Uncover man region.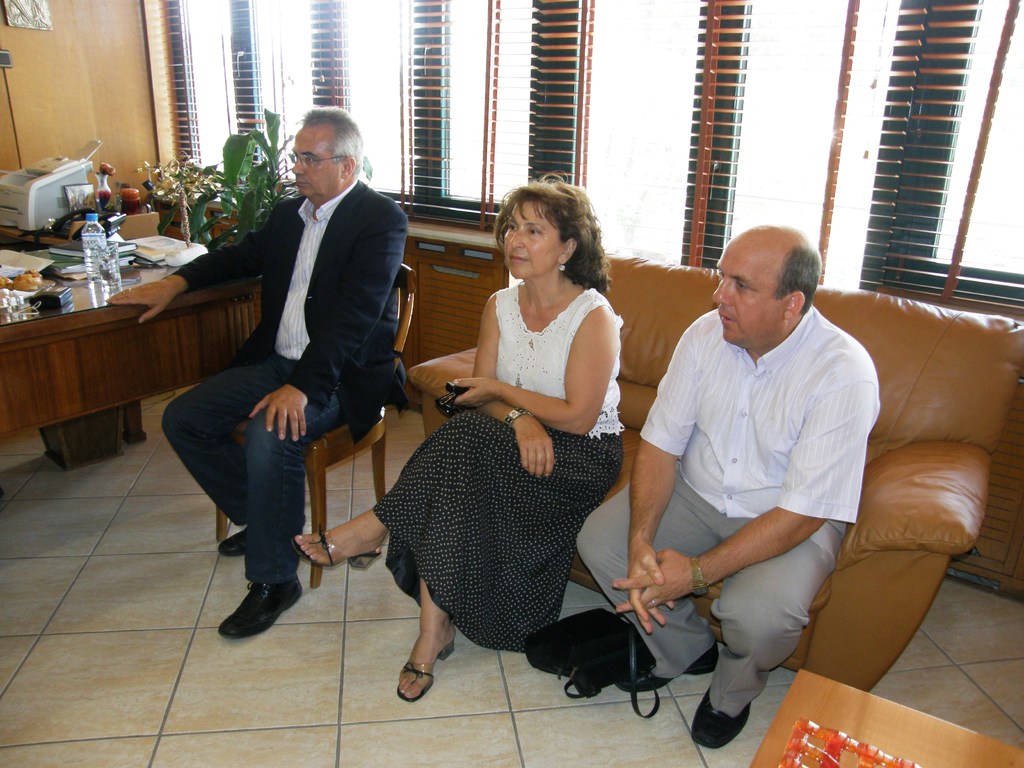
Uncovered: 177:101:421:620.
